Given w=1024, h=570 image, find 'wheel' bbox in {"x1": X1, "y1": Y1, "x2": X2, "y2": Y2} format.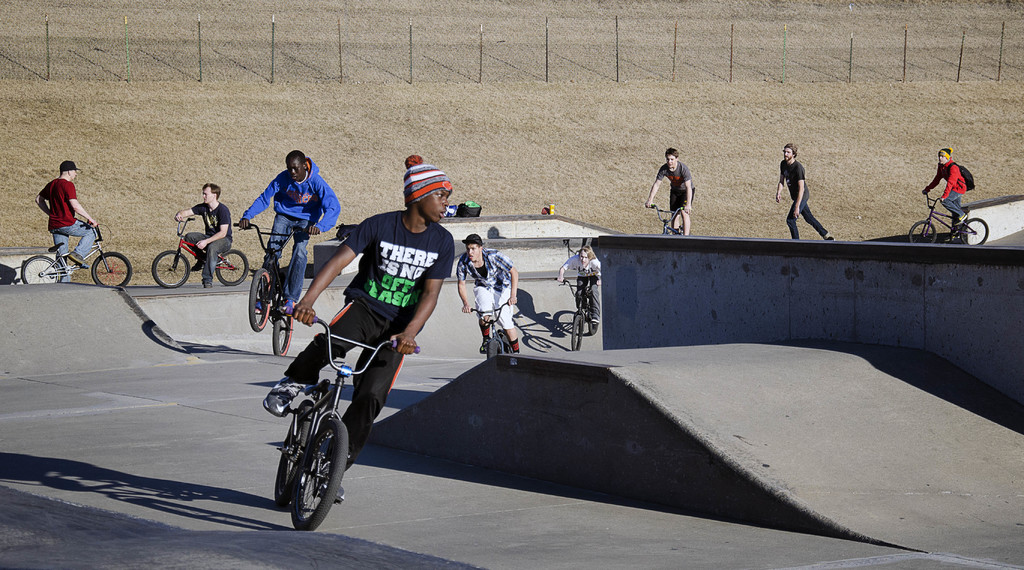
{"x1": 911, "y1": 220, "x2": 937, "y2": 242}.
